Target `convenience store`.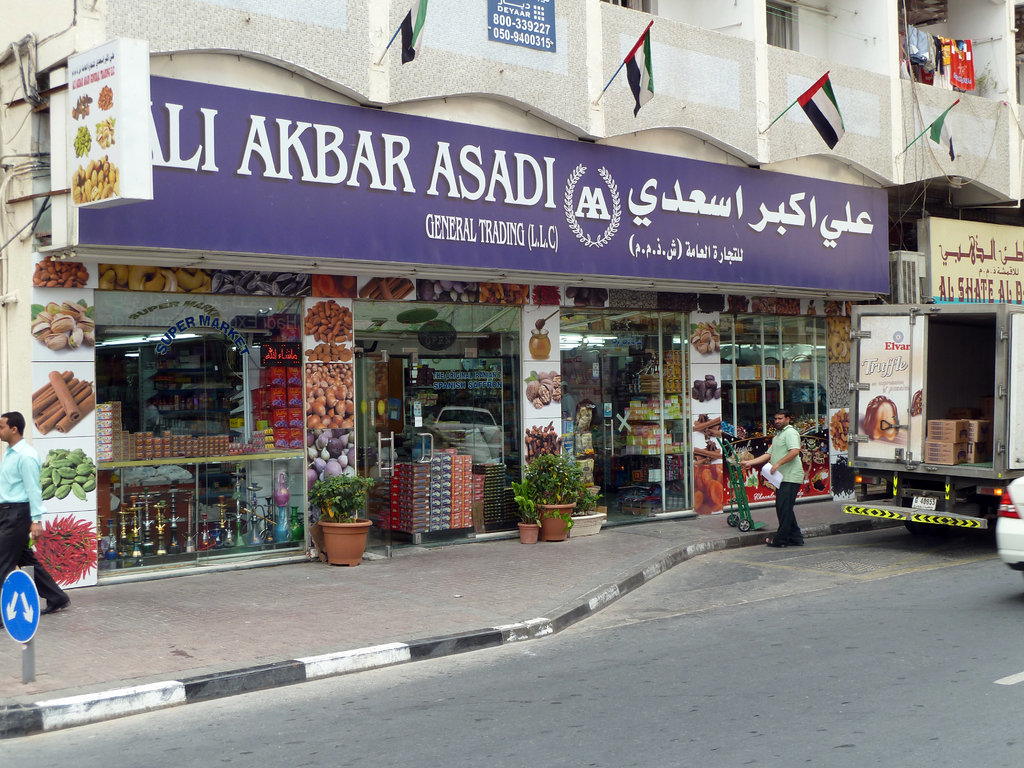
Target region: <bbox>0, 44, 1018, 618</bbox>.
